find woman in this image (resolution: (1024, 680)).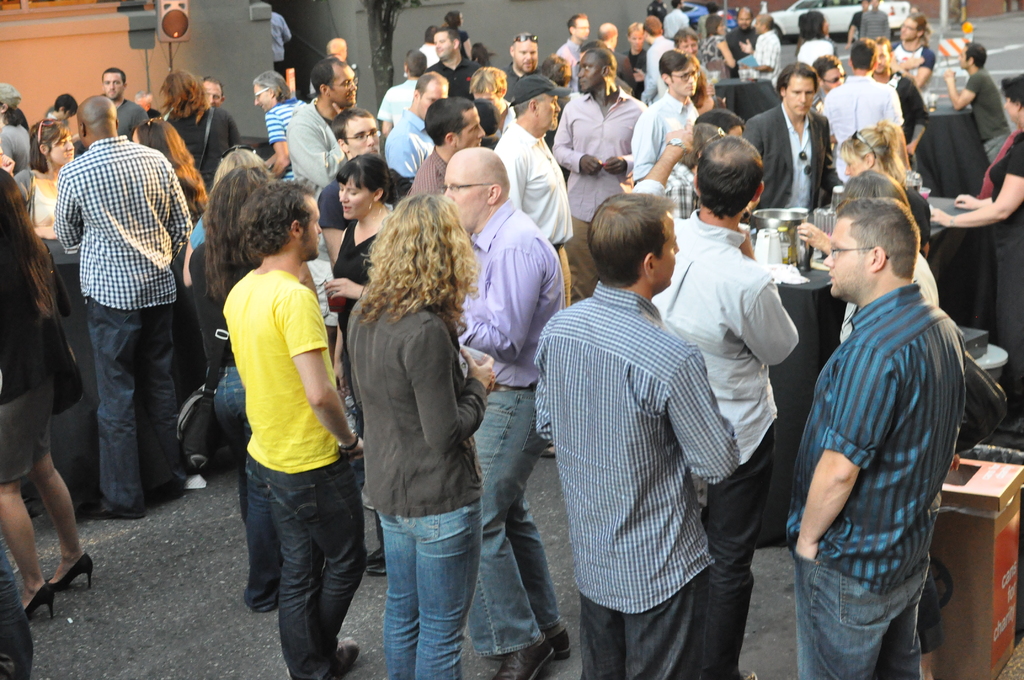
region(162, 69, 251, 207).
